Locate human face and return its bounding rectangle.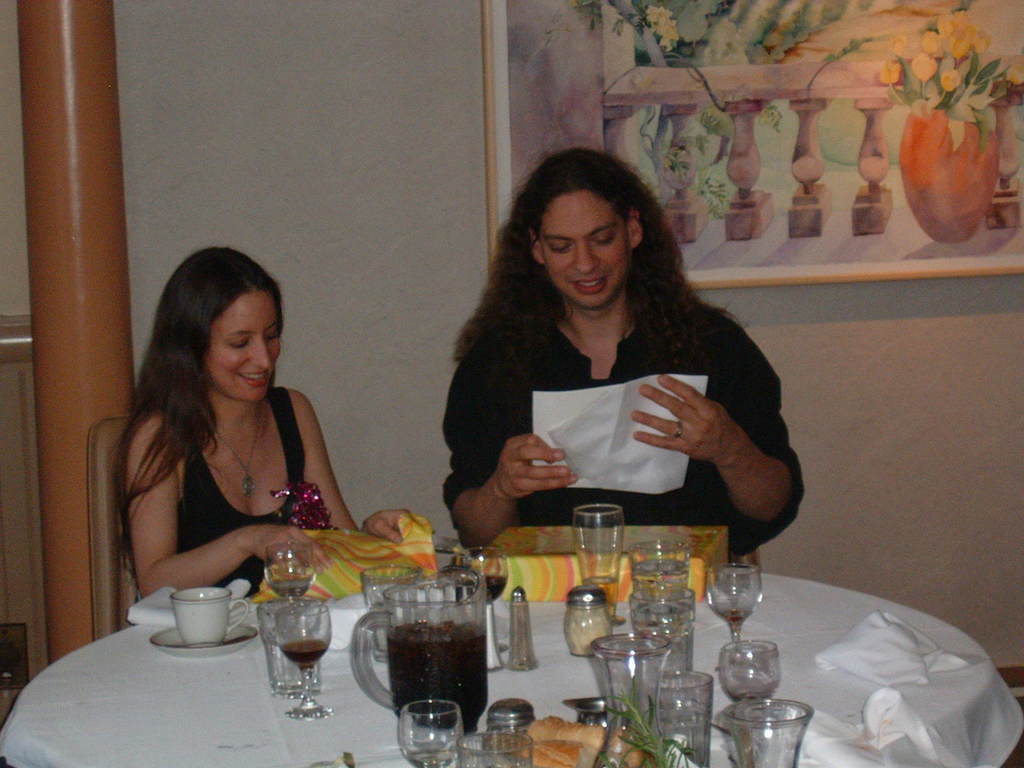
[208, 290, 281, 403].
